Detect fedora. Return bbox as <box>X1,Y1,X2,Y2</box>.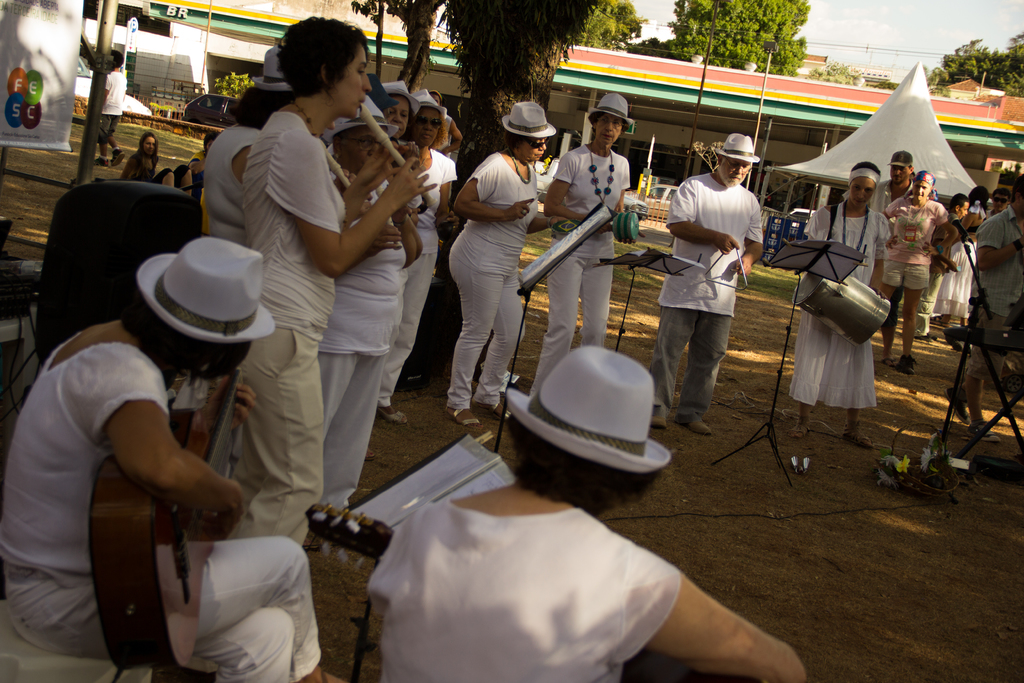
<box>138,233,276,337</box>.
